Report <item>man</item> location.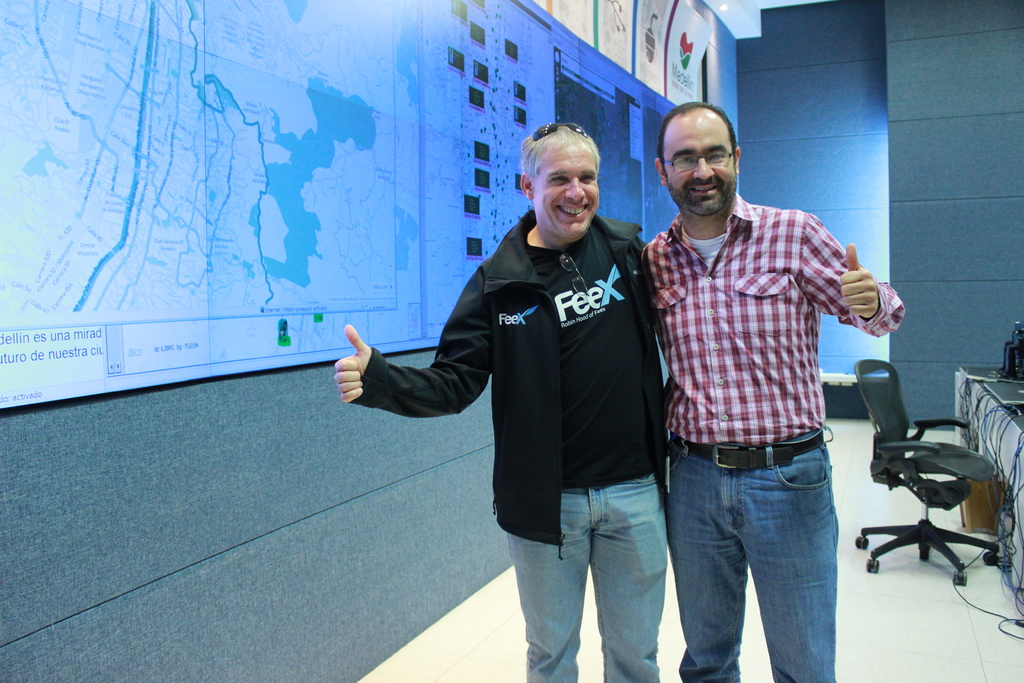
Report: Rect(627, 115, 908, 673).
